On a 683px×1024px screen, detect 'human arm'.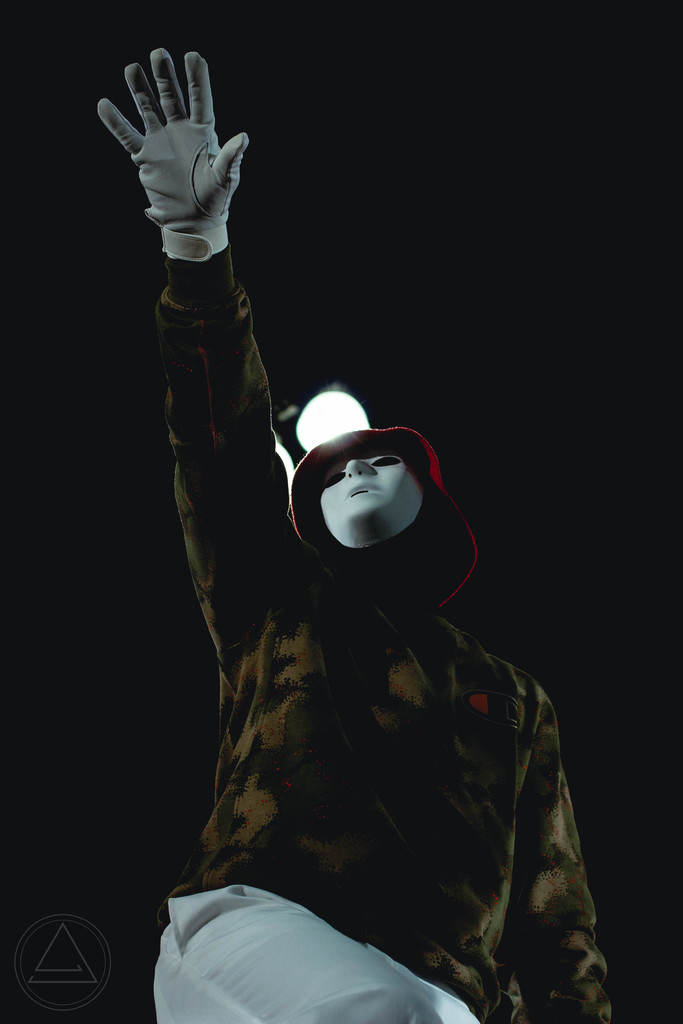
x1=520, y1=706, x2=623, y2=1020.
